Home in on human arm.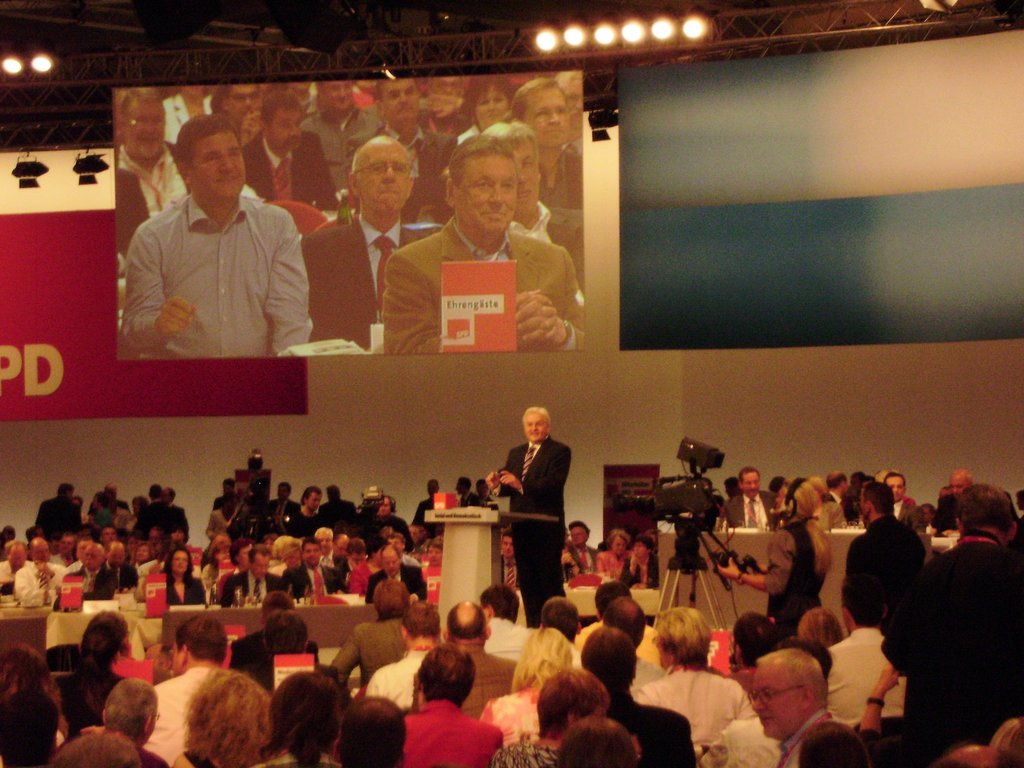
Homed in at [left=13, top=569, right=52, bottom=609].
